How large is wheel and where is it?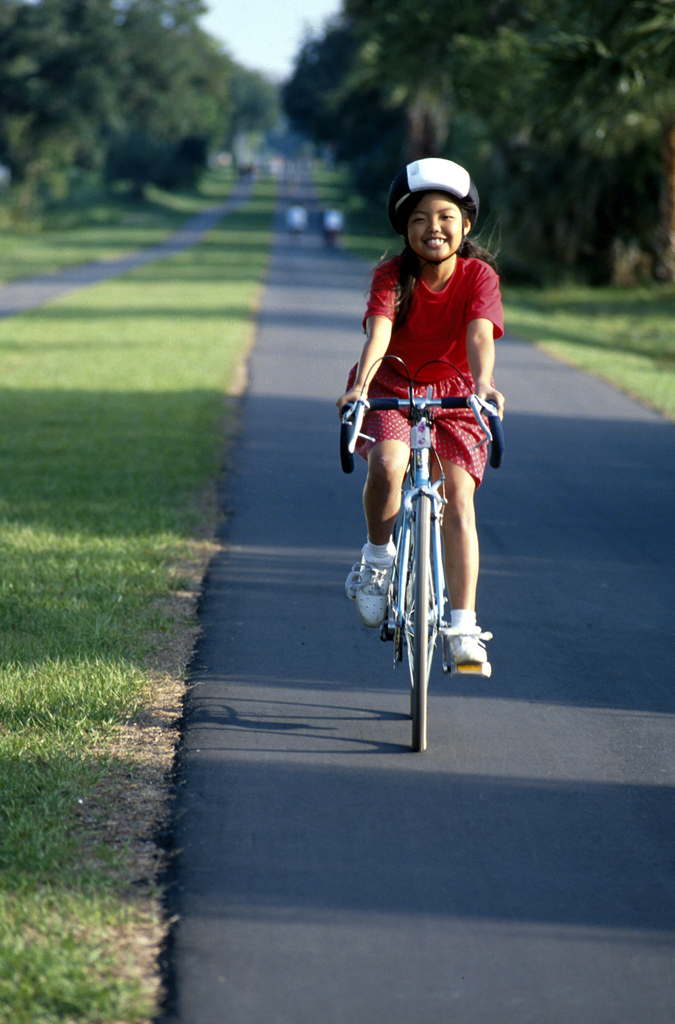
Bounding box: detection(403, 490, 443, 753).
